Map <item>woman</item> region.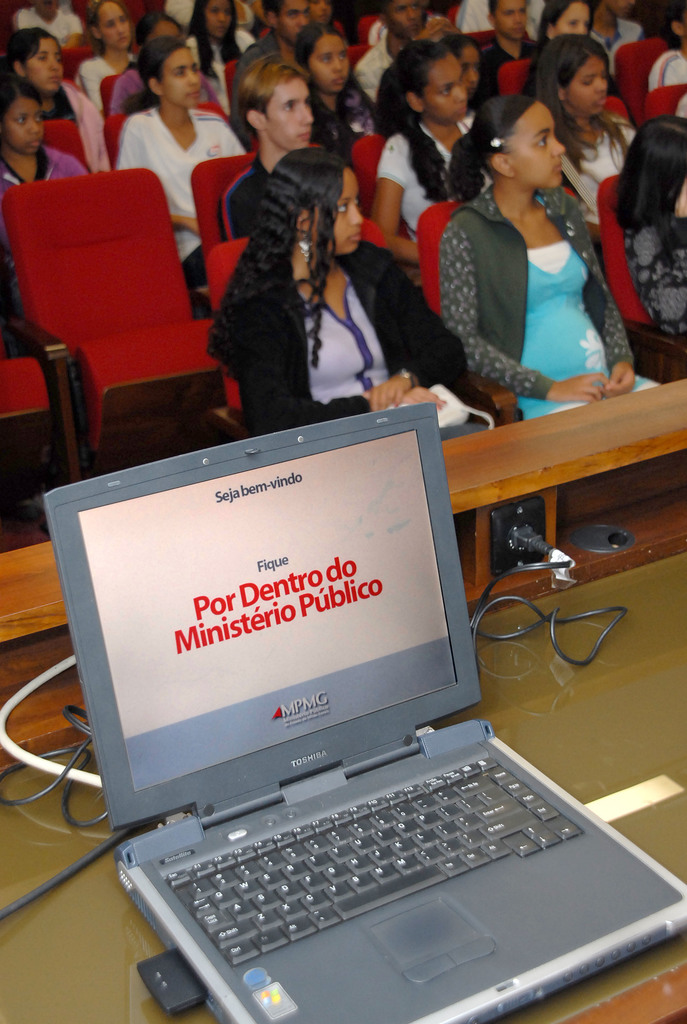
Mapped to 434,86,674,428.
